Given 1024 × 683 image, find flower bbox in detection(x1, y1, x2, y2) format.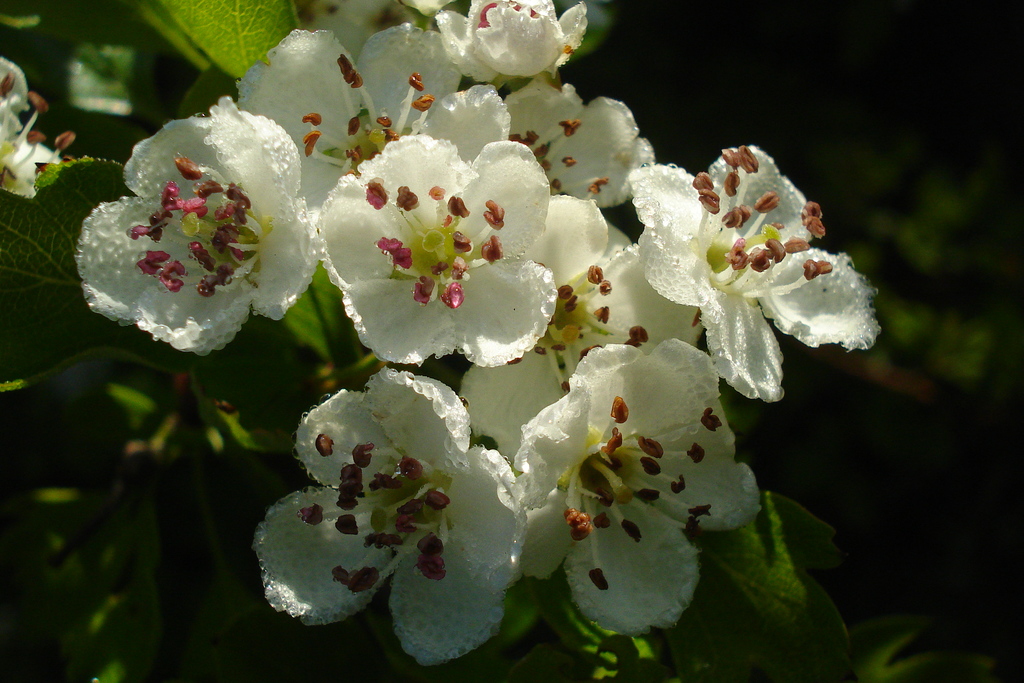
detection(253, 368, 528, 660).
